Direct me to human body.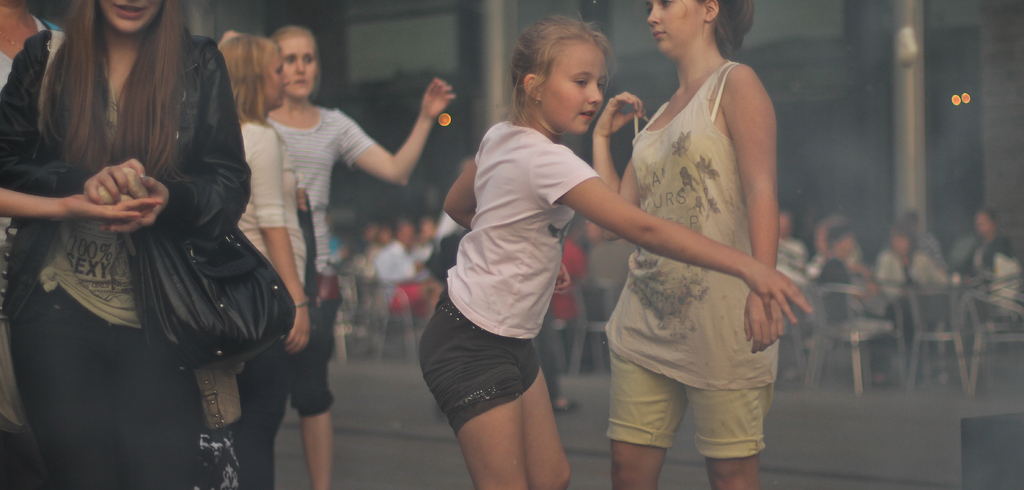
Direction: x1=264, y1=80, x2=454, y2=489.
